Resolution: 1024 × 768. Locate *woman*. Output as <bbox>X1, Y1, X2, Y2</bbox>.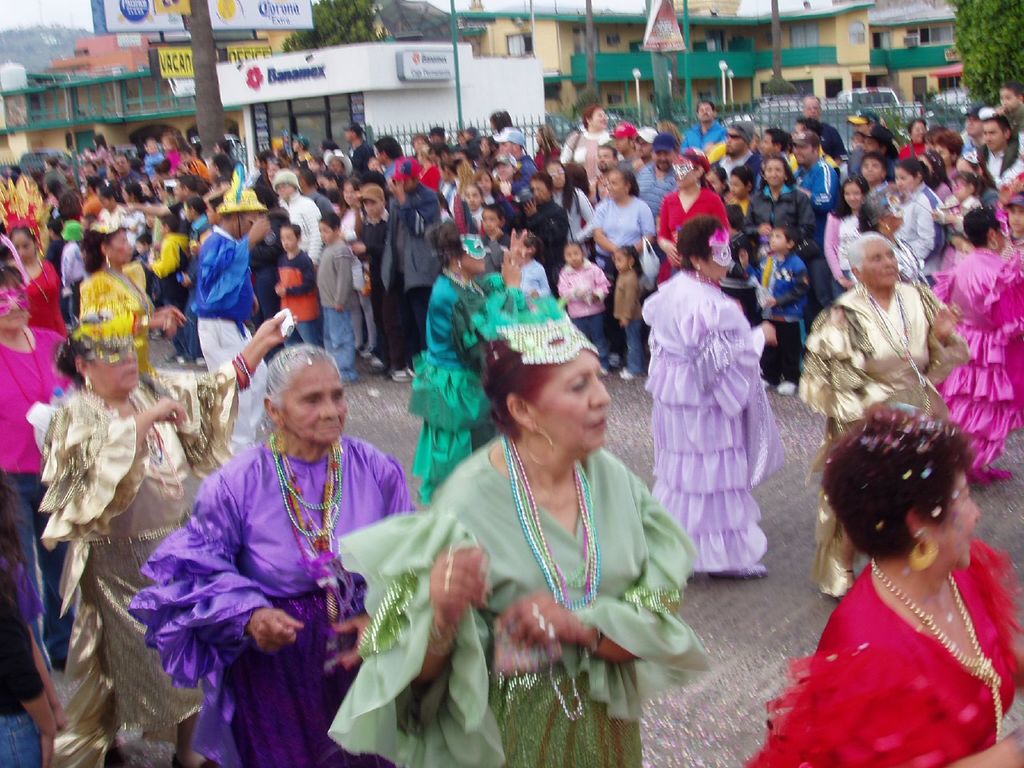
<bbox>793, 228, 968, 600</bbox>.
